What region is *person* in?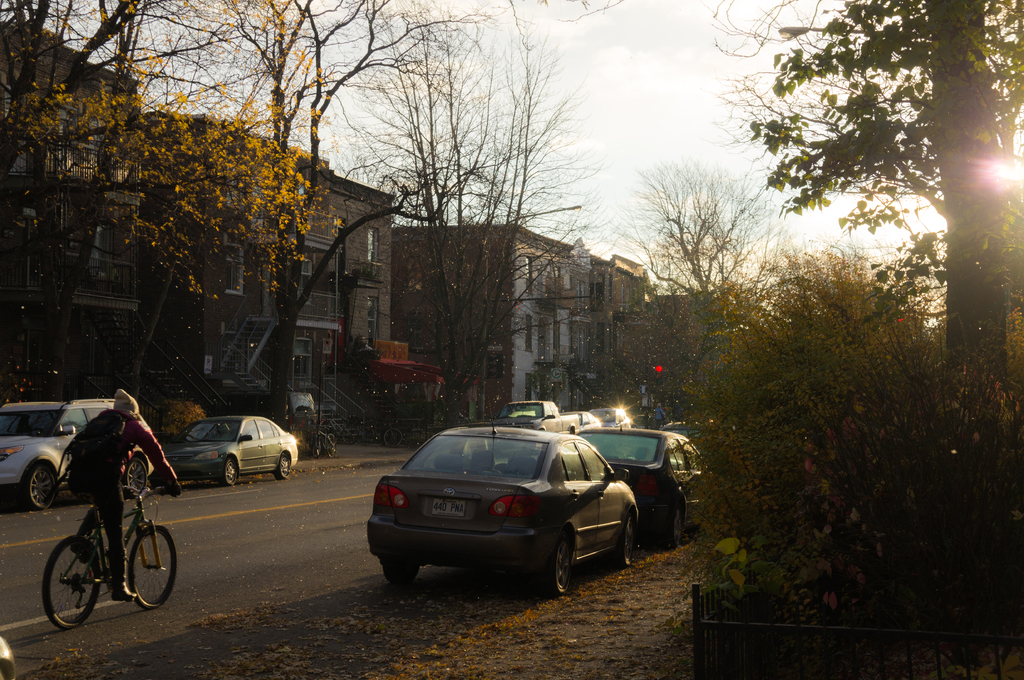
<region>64, 387, 185, 610</region>.
